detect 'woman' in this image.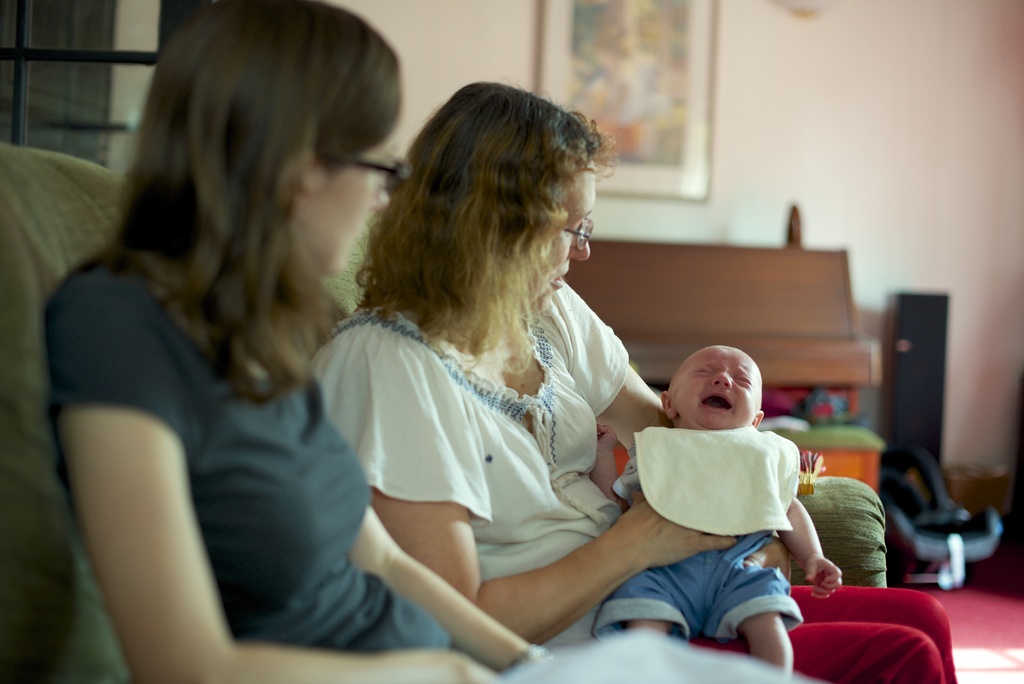
Detection: detection(38, 0, 487, 683).
